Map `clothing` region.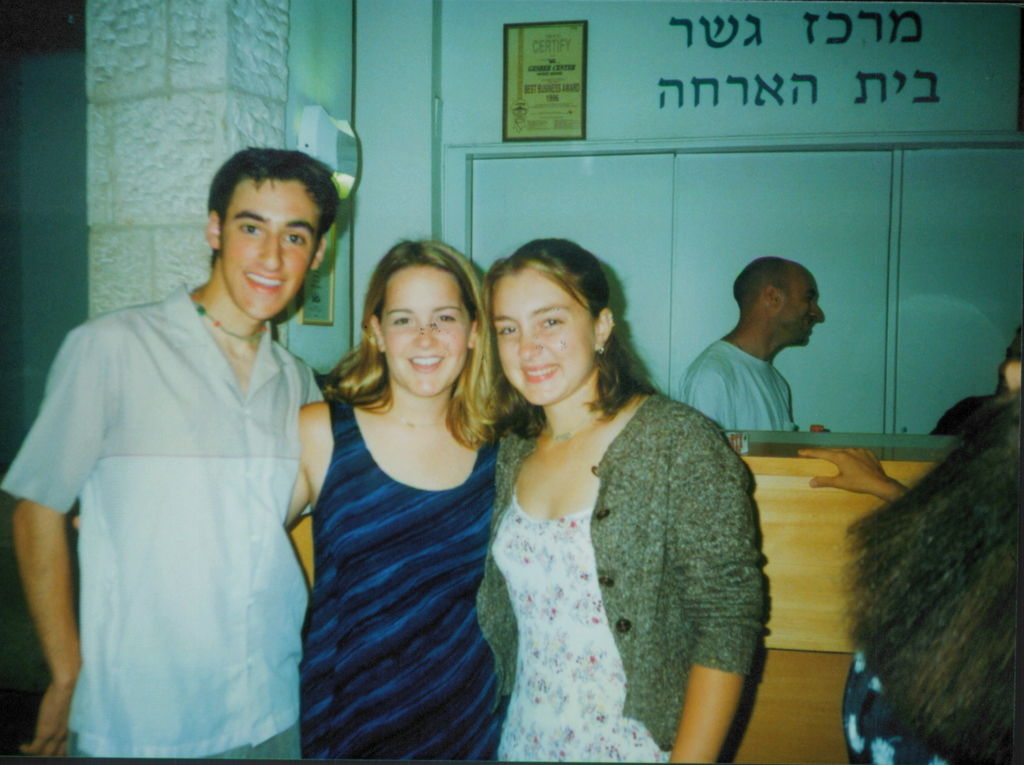
Mapped to [681,334,797,436].
